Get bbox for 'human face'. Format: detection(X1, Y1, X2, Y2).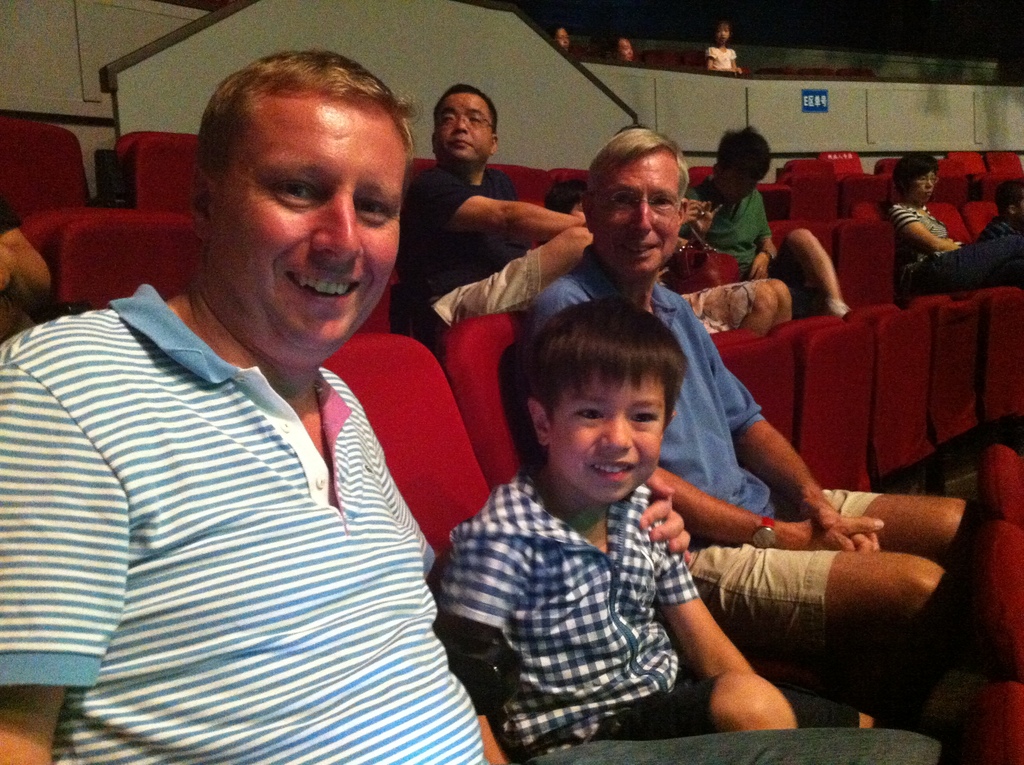
detection(618, 40, 636, 60).
